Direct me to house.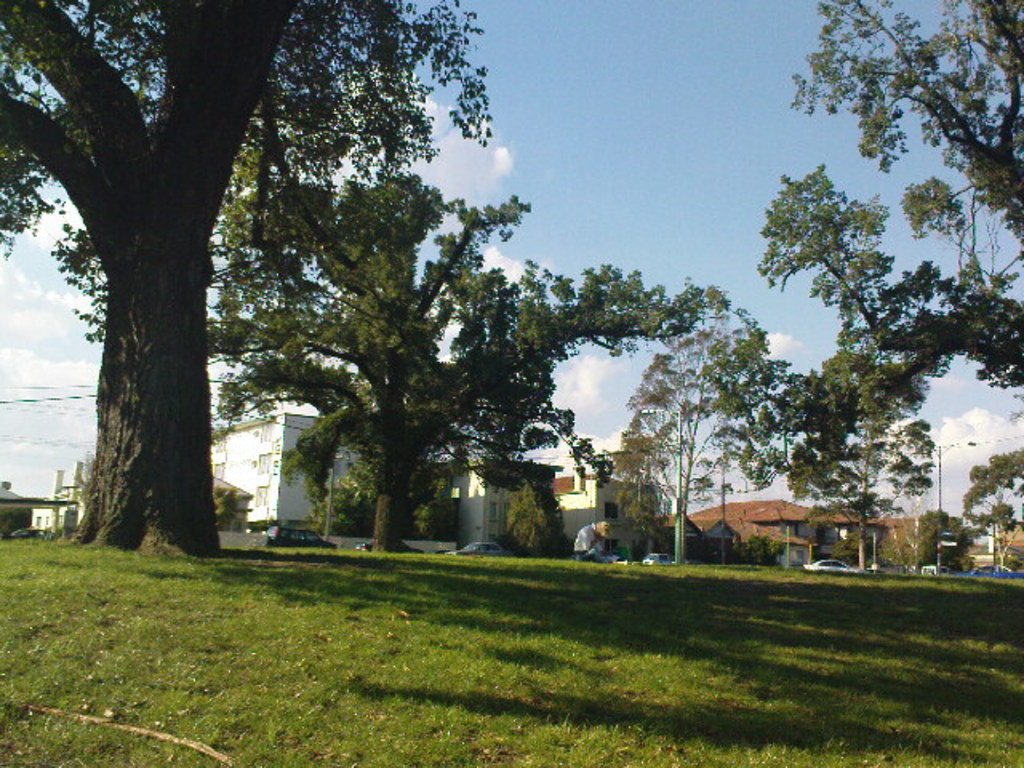
Direction: x1=866 y1=510 x2=982 y2=598.
